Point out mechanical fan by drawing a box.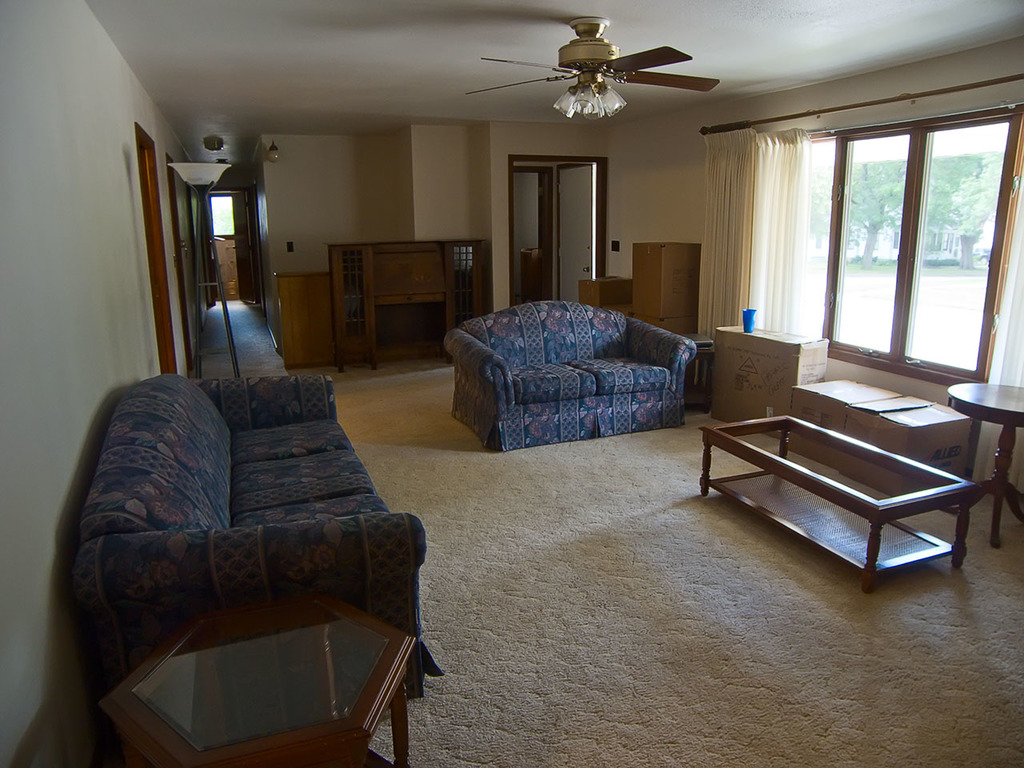
rect(463, 14, 722, 118).
